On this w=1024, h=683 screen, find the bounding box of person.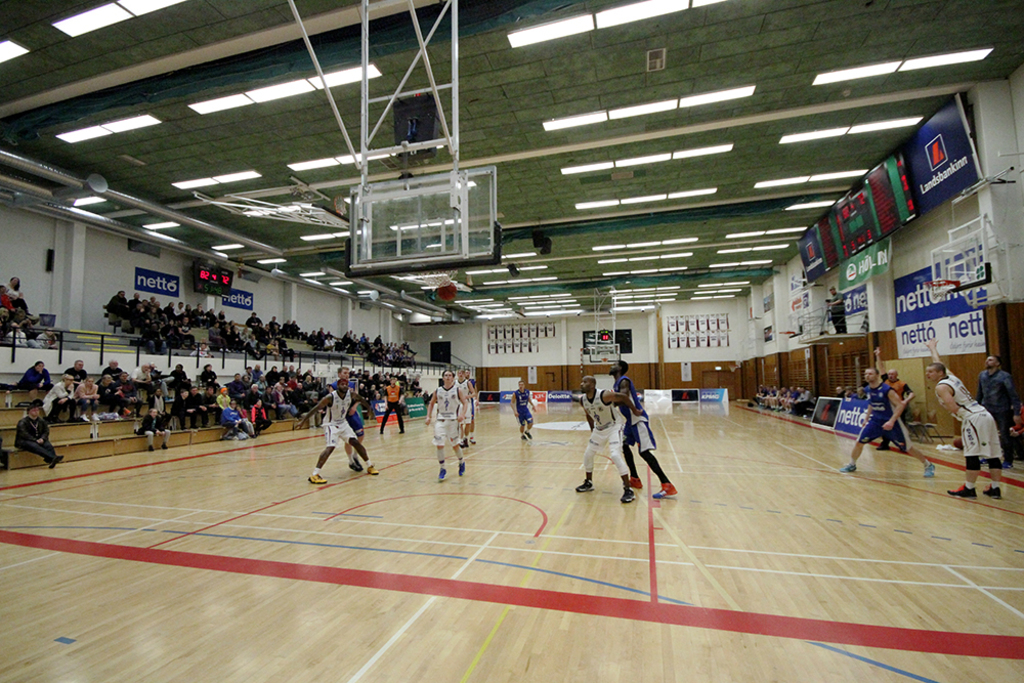
Bounding box: detection(919, 331, 1007, 501).
